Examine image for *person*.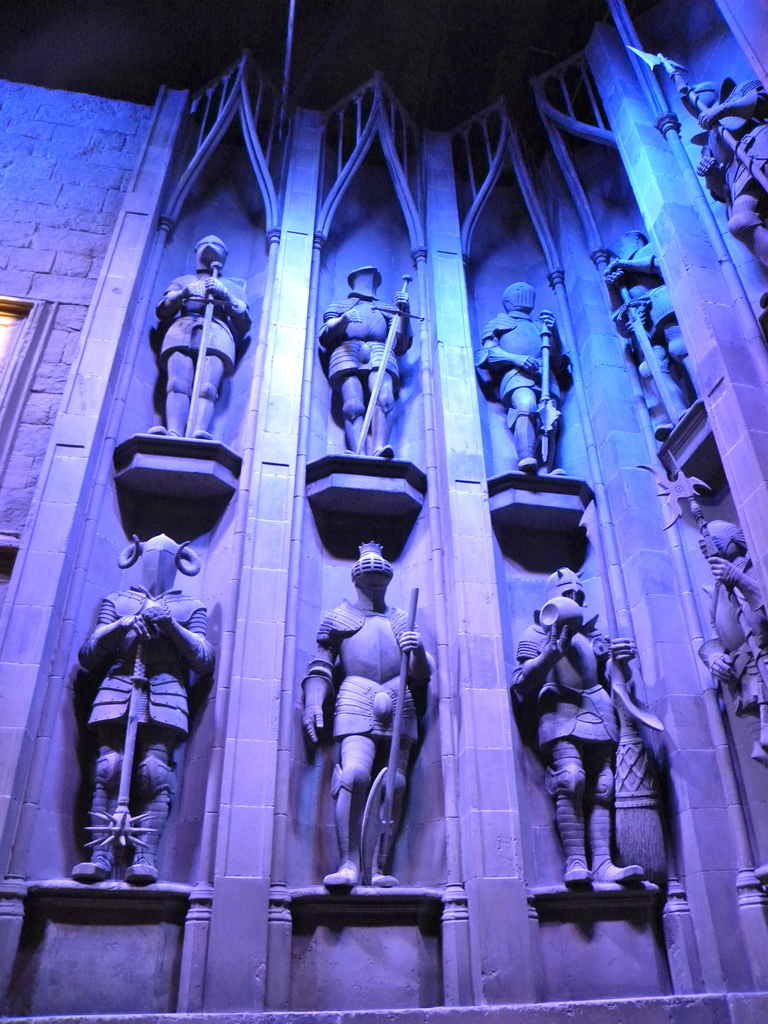
Examination result: x1=543, y1=530, x2=650, y2=955.
